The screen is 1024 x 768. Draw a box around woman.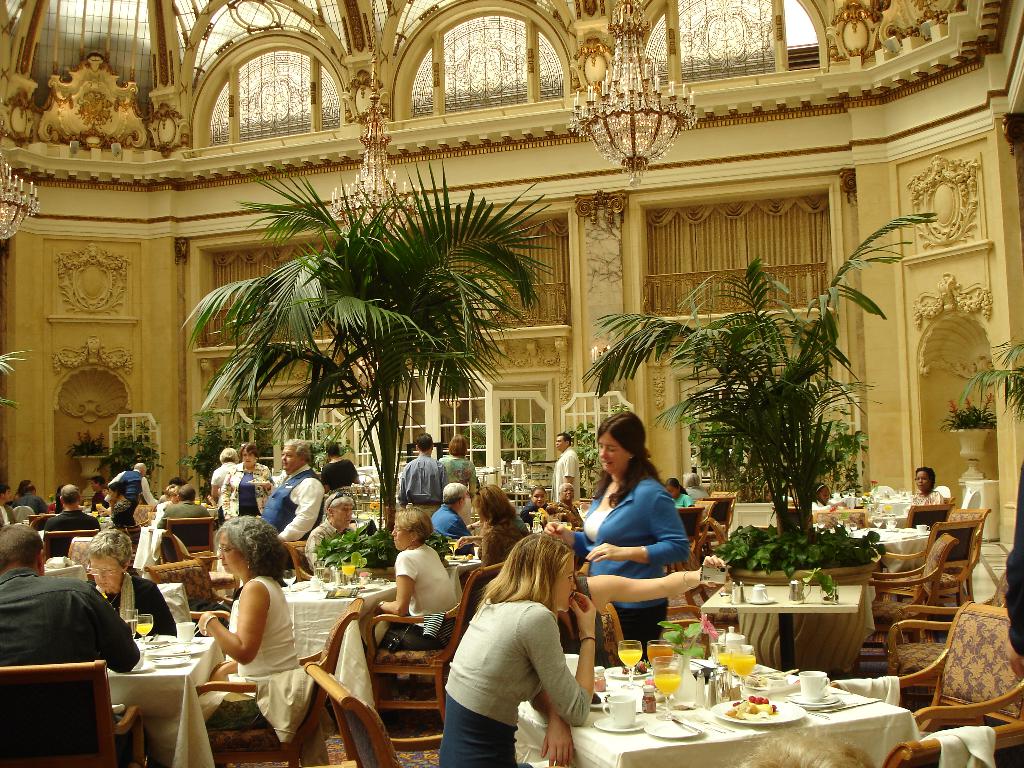
438:526:594:764.
